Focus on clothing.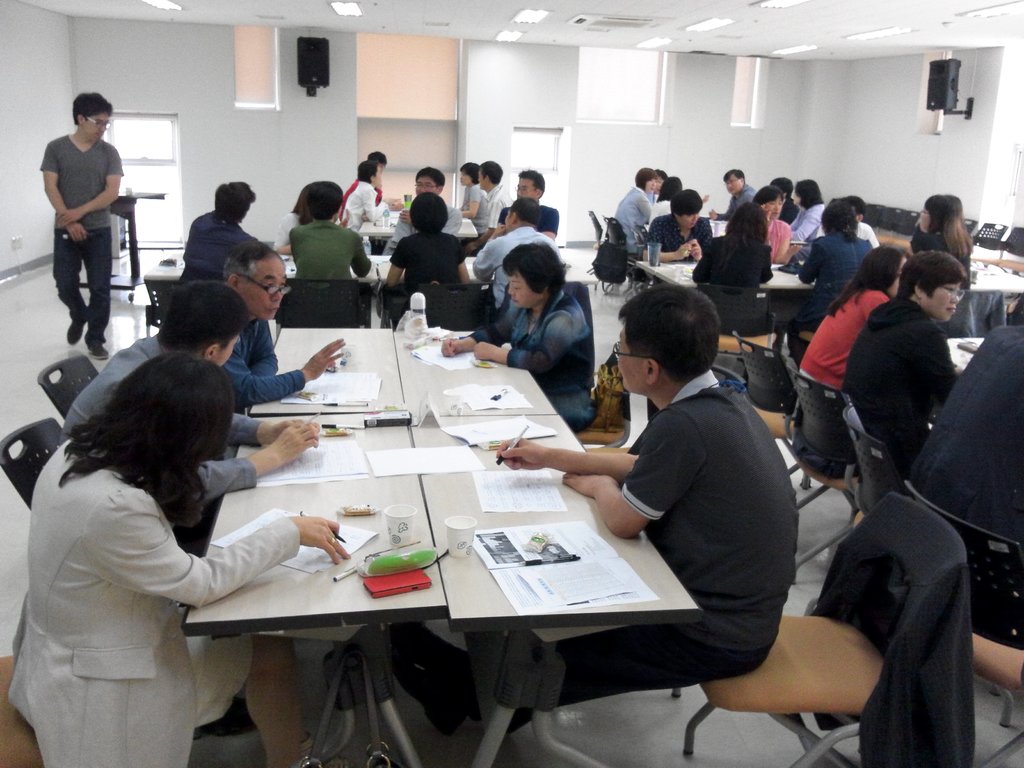
Focused at (785,269,896,463).
